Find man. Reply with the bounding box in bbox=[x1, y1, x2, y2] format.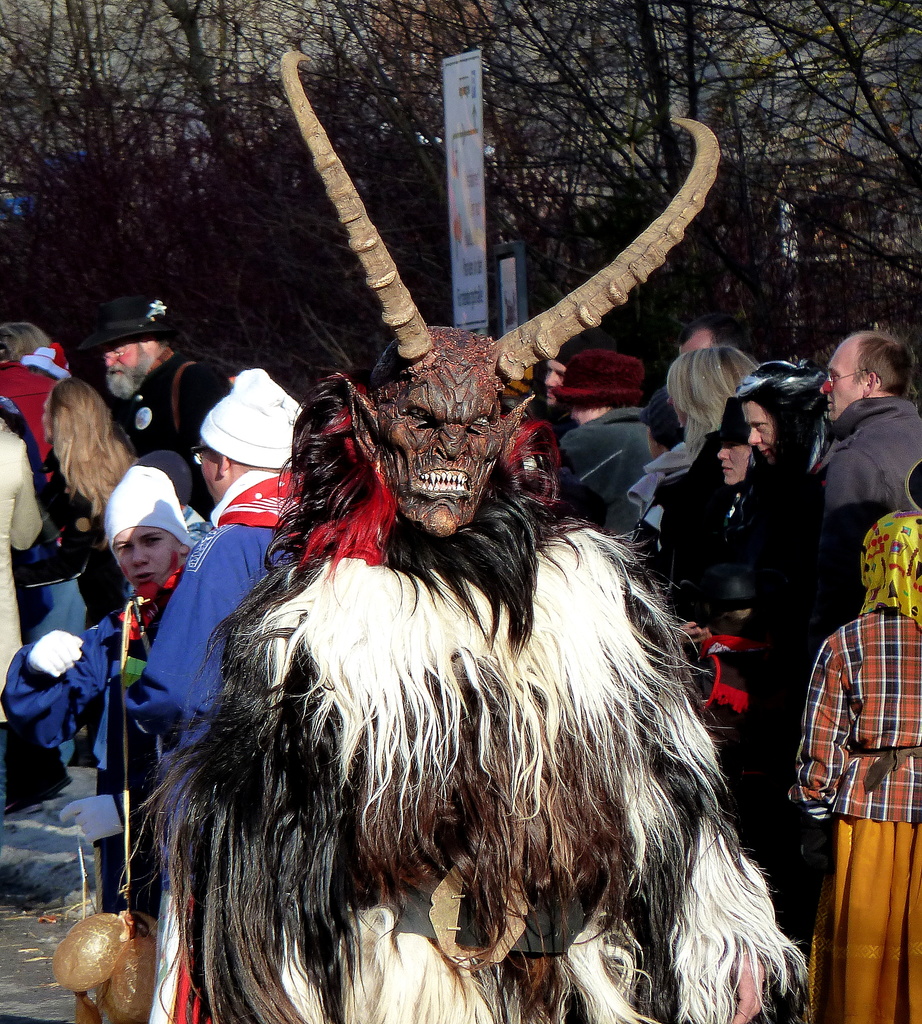
bbox=[802, 308, 916, 646].
